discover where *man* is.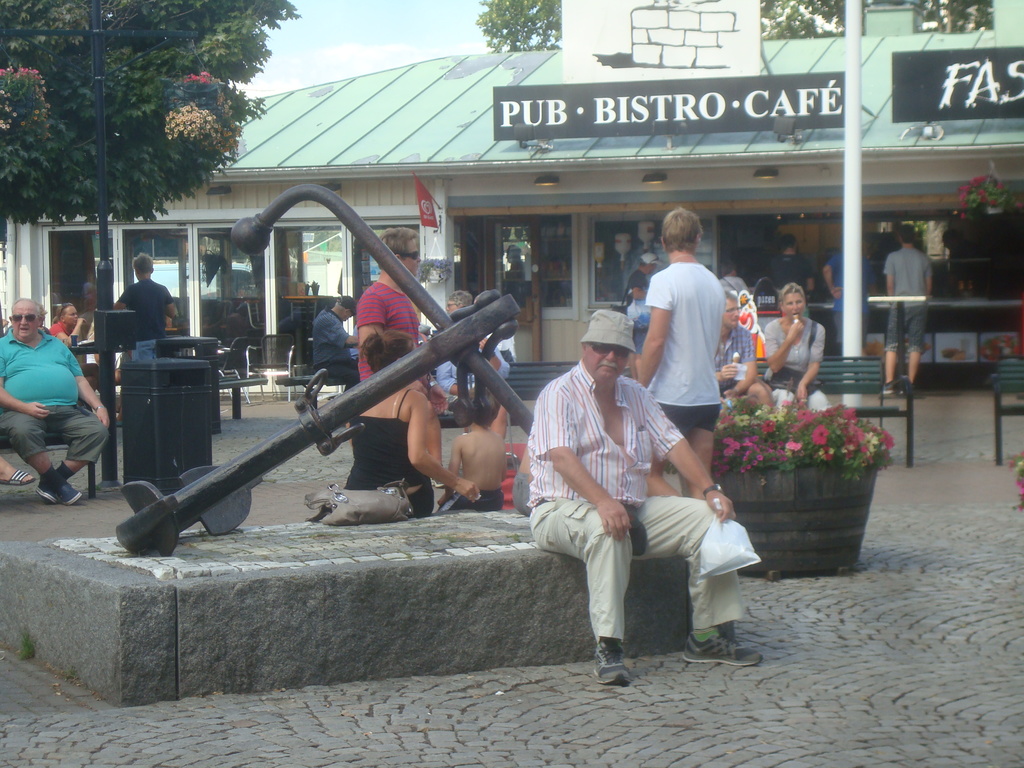
Discovered at bbox=[531, 309, 727, 670].
